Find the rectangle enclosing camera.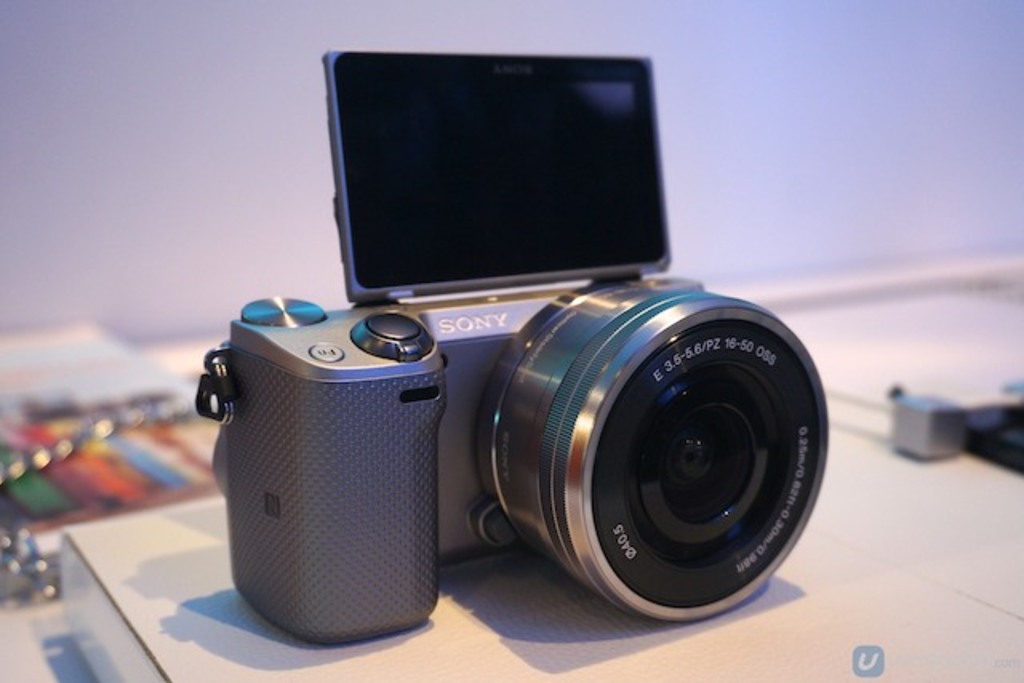
detection(194, 50, 832, 624).
